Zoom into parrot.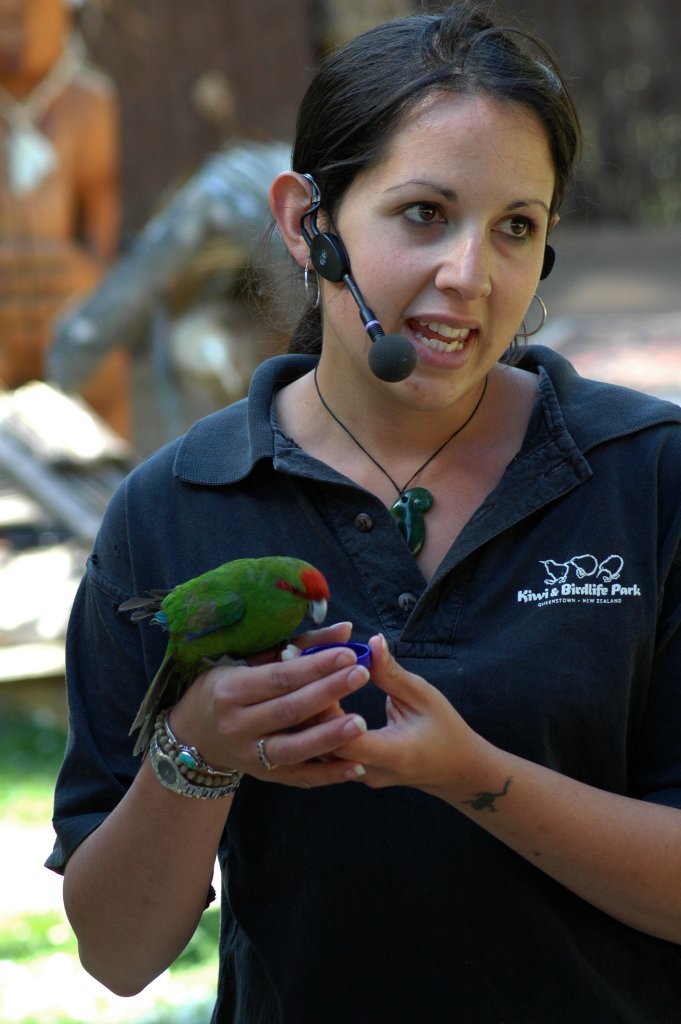
Zoom target: box=[116, 554, 333, 761].
